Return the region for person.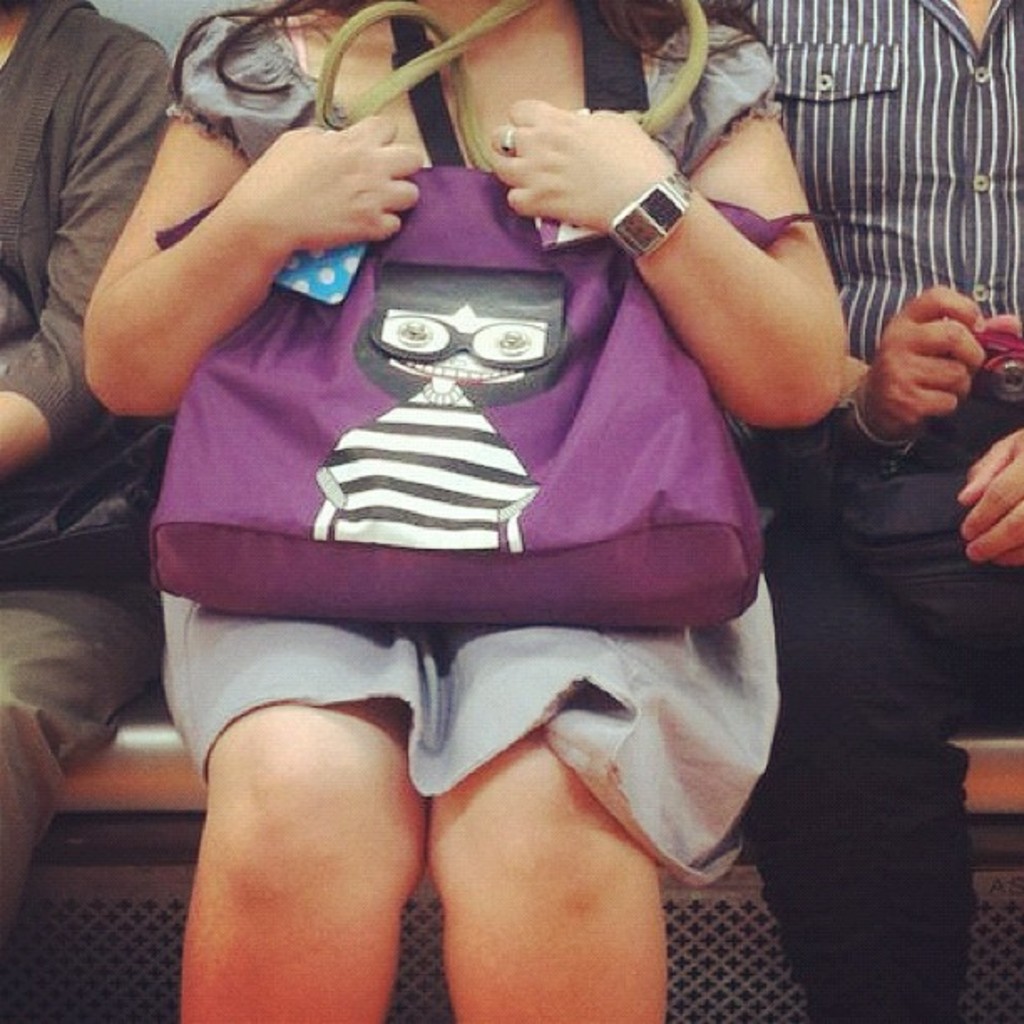
[left=716, top=0, right=1022, bottom=1021].
